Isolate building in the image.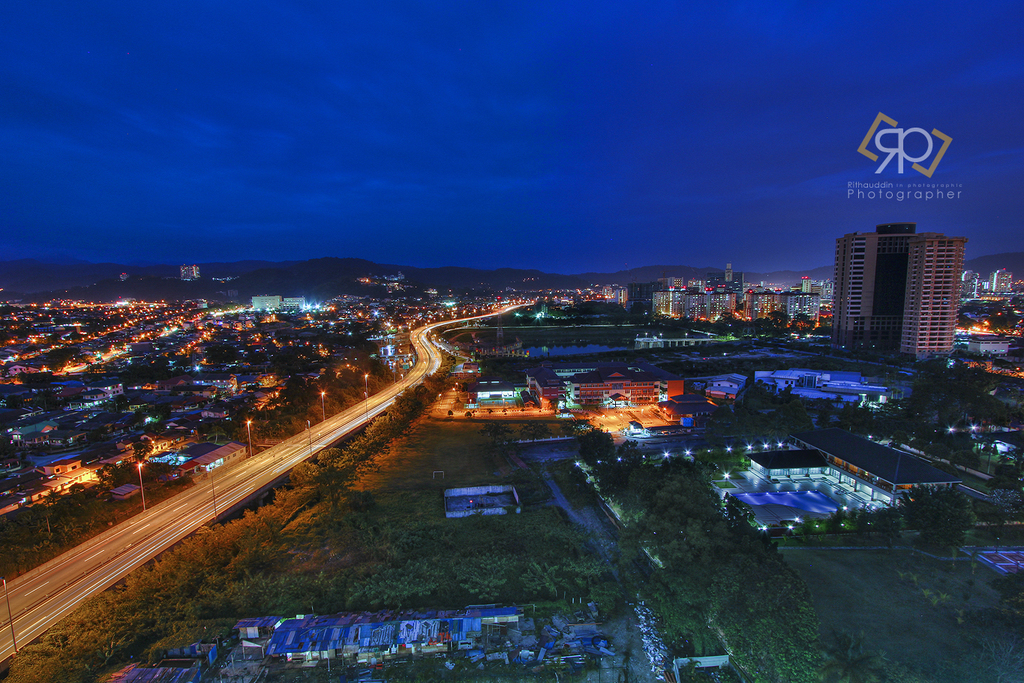
Isolated region: locate(830, 227, 965, 360).
